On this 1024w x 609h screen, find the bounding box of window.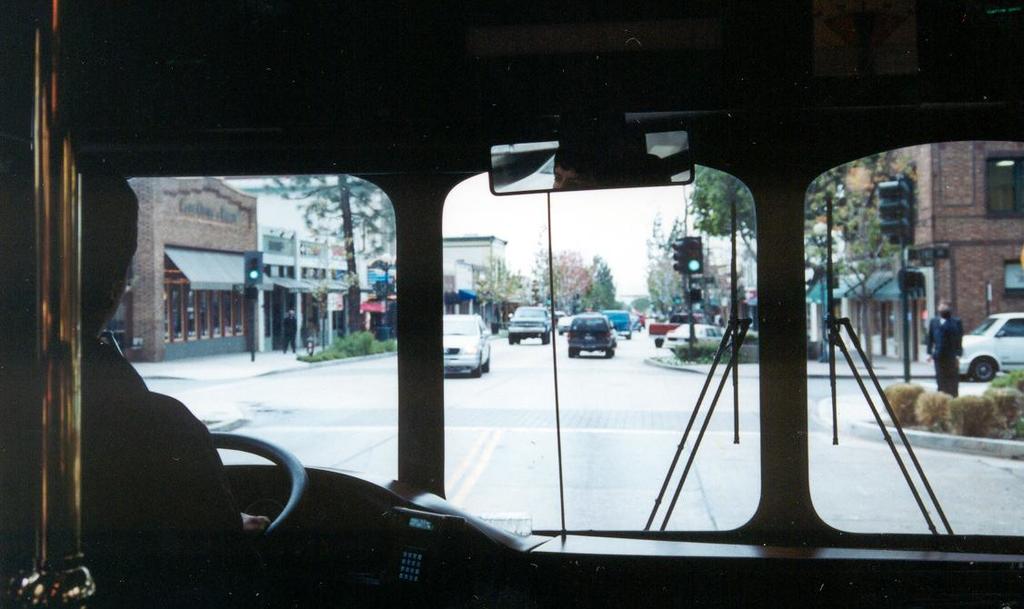
Bounding box: (left=712, top=325, right=723, bottom=336).
